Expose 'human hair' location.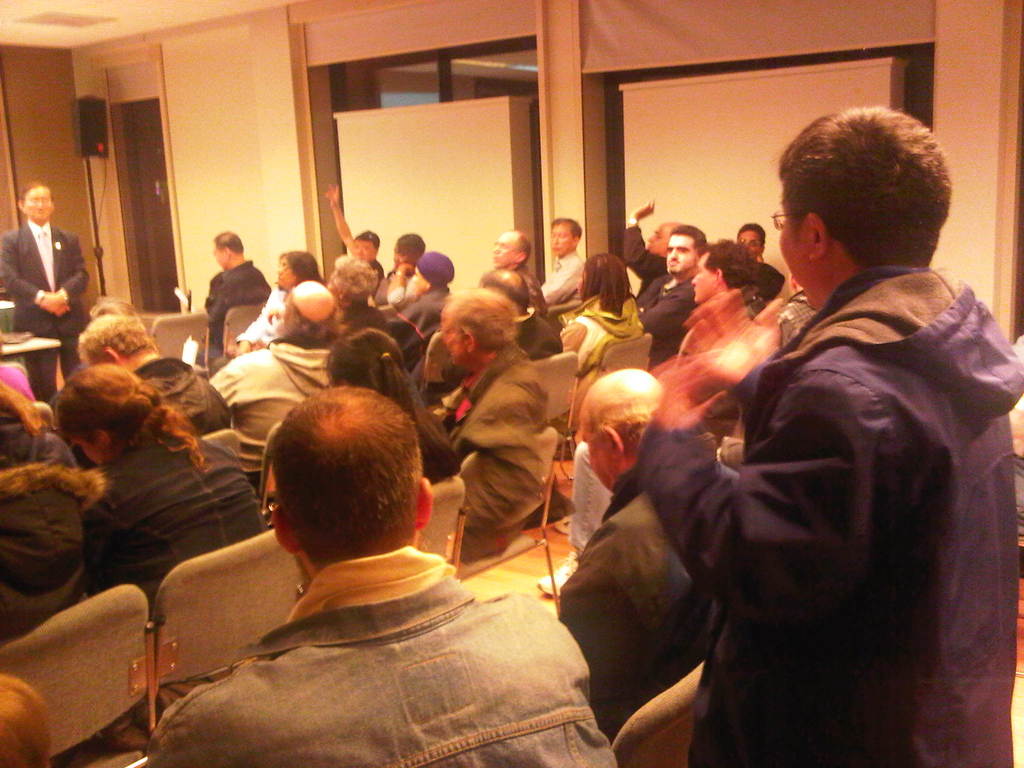
Exposed at select_region(332, 254, 377, 301).
